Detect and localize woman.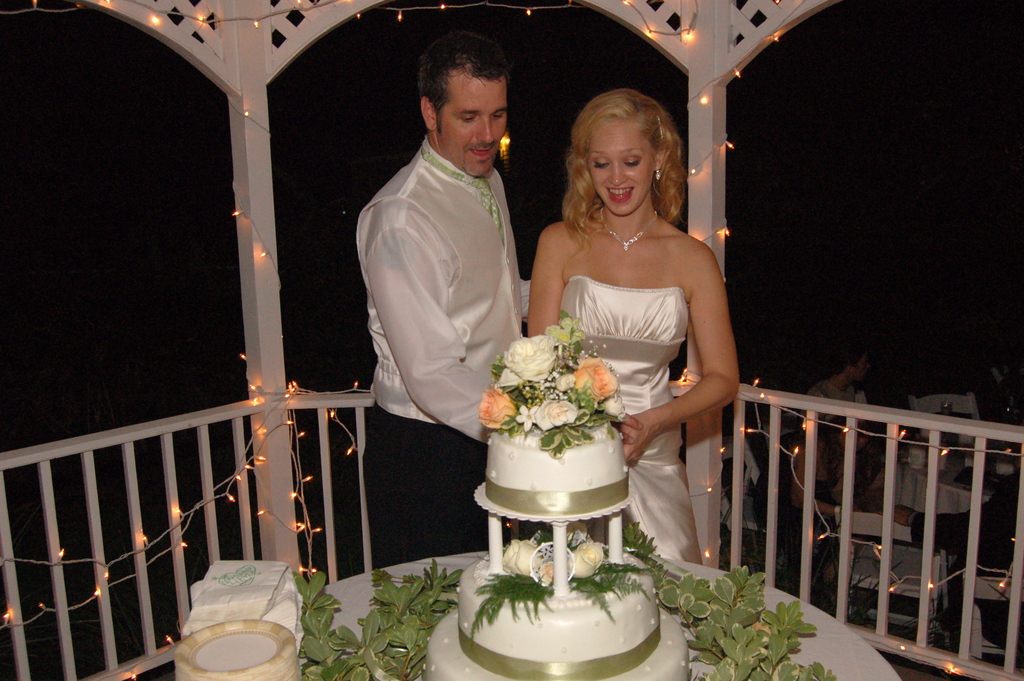
Localized at crop(521, 85, 743, 568).
